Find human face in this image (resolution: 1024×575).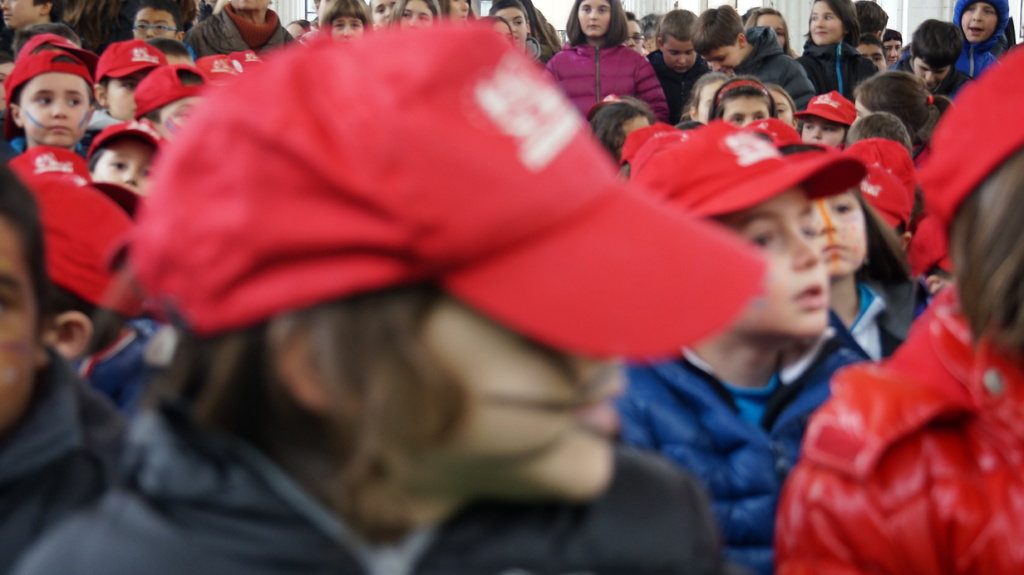
crop(399, 1, 435, 28).
